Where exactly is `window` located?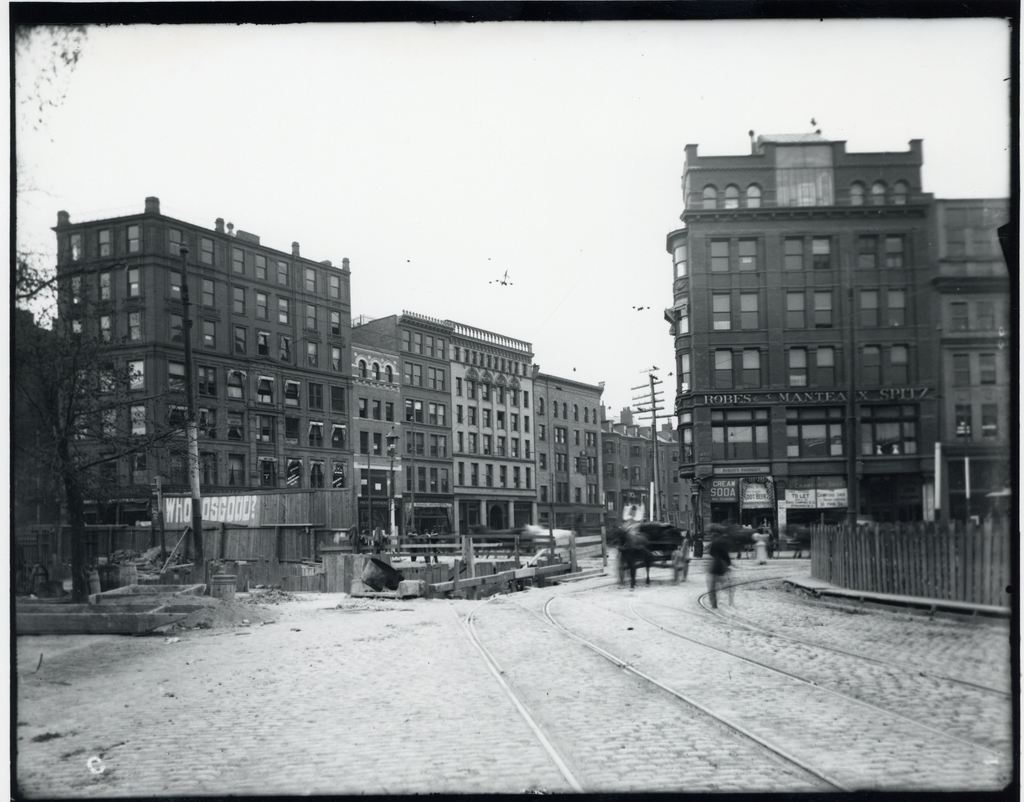
Its bounding box is bbox(717, 352, 732, 391).
